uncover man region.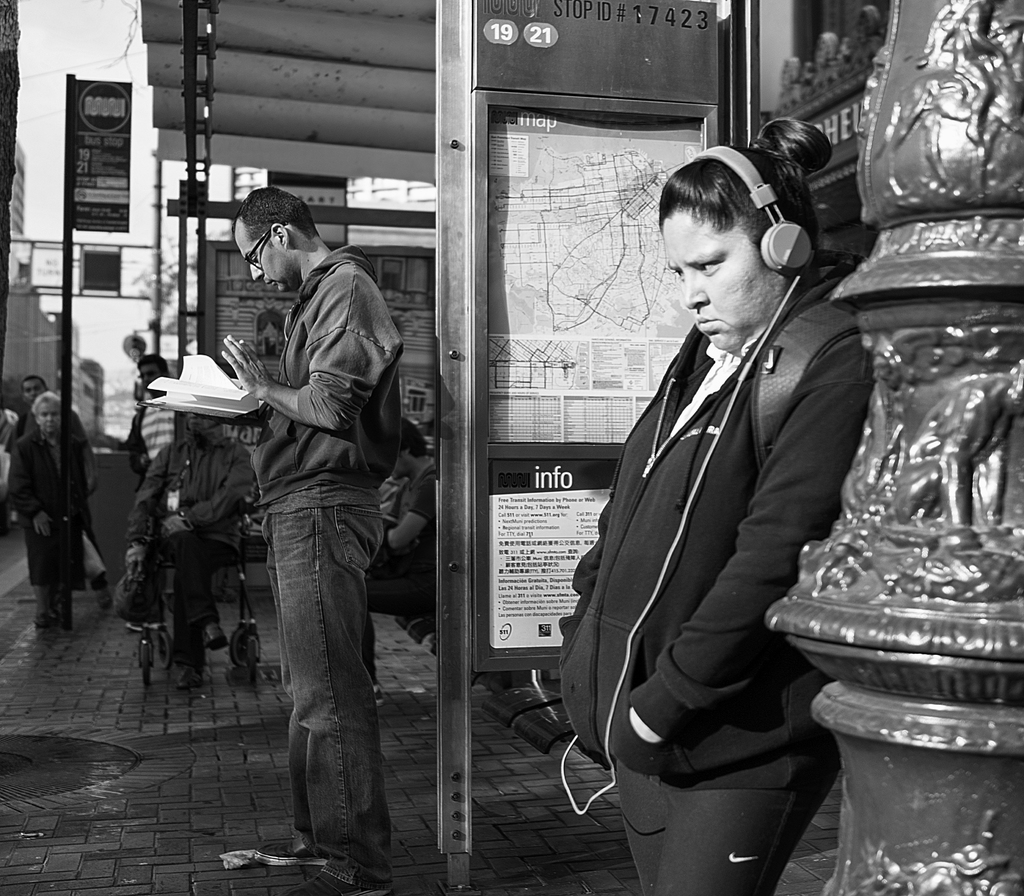
Uncovered: Rect(122, 399, 259, 682).
